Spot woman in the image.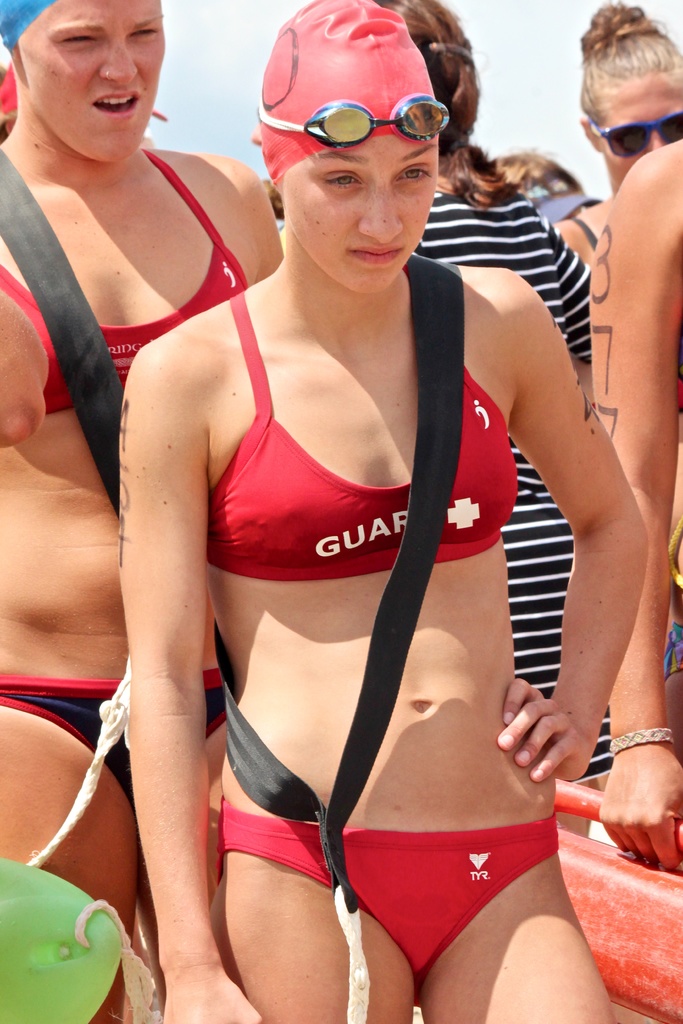
woman found at [x1=357, y1=0, x2=613, y2=831].
